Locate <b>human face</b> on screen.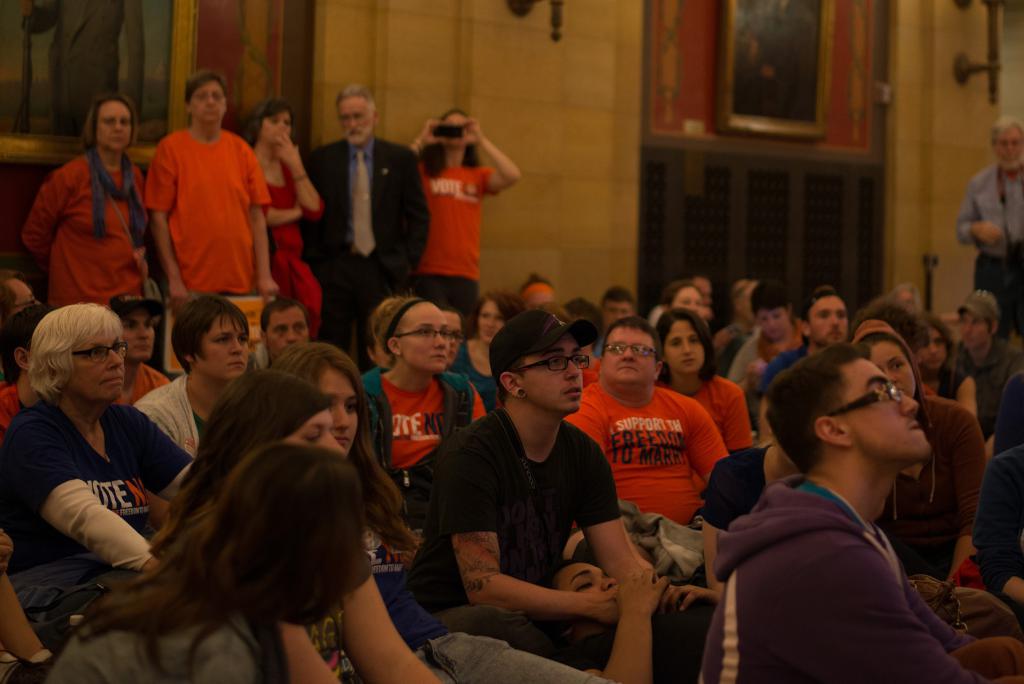
On screen at rect(669, 282, 704, 310).
